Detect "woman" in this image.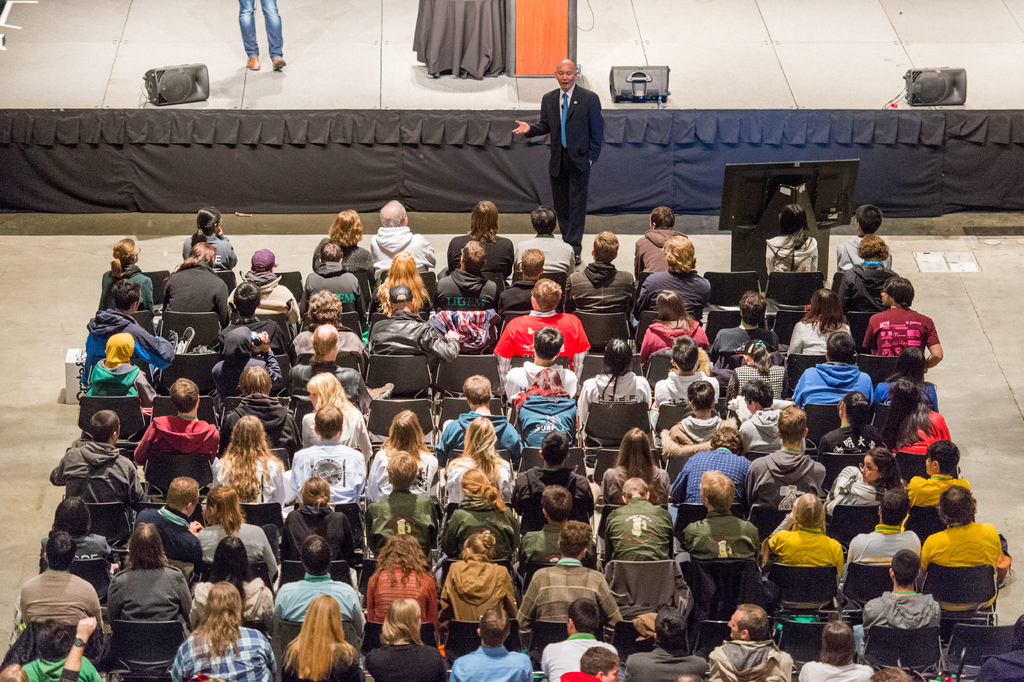
Detection: crop(275, 592, 364, 681).
